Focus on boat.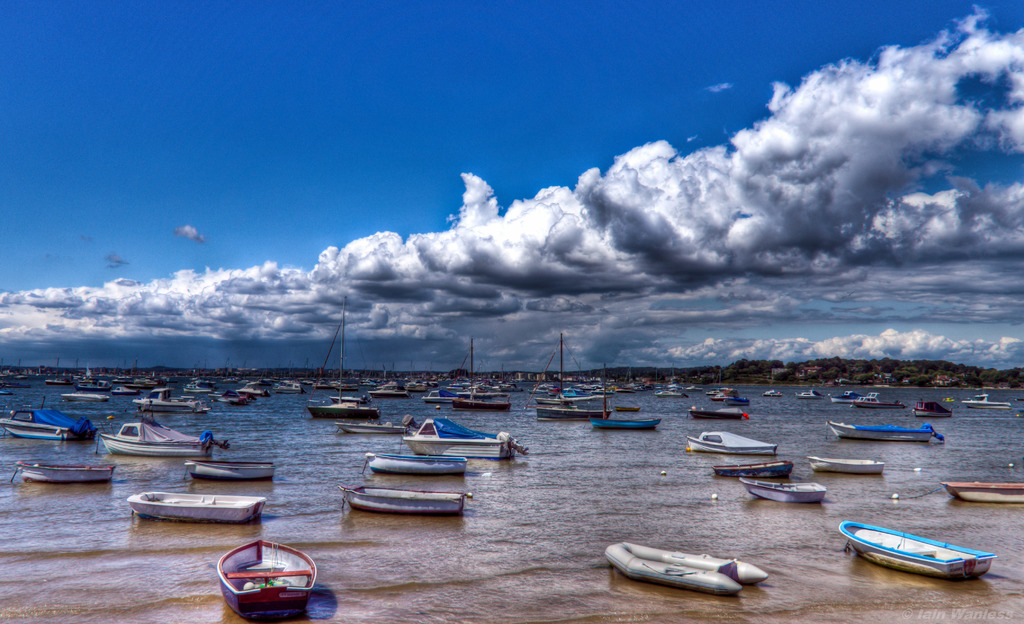
Focused at <bbox>0, 403, 89, 442</bbox>.
